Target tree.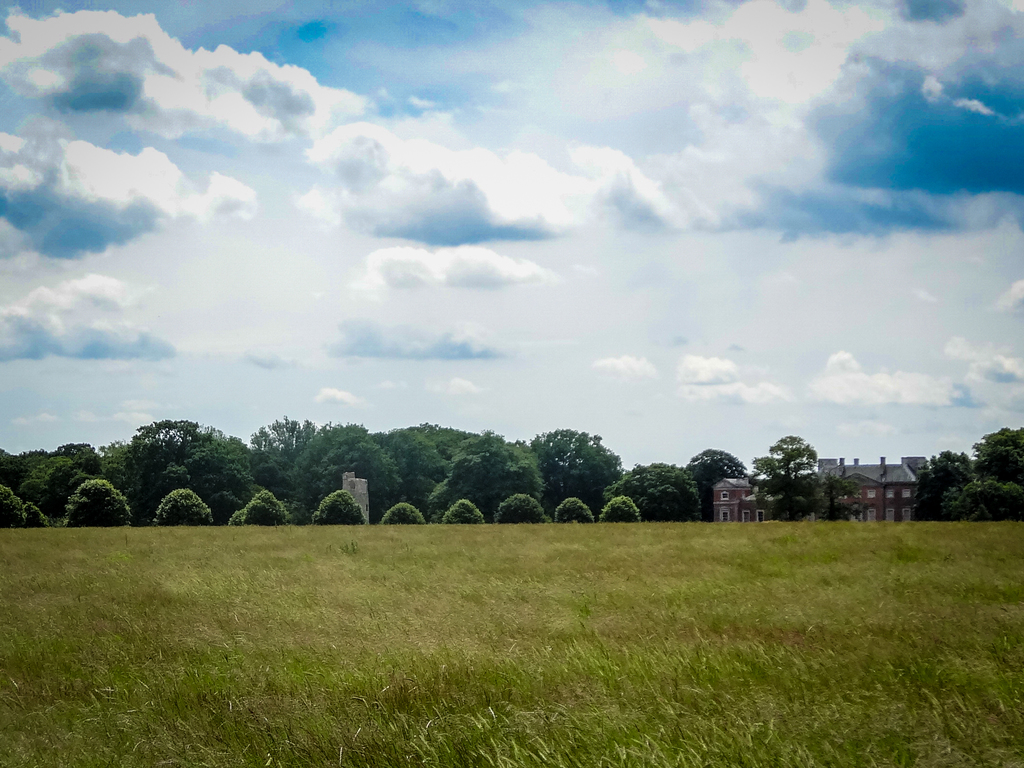
Target region: x1=607 y1=458 x2=705 y2=521.
